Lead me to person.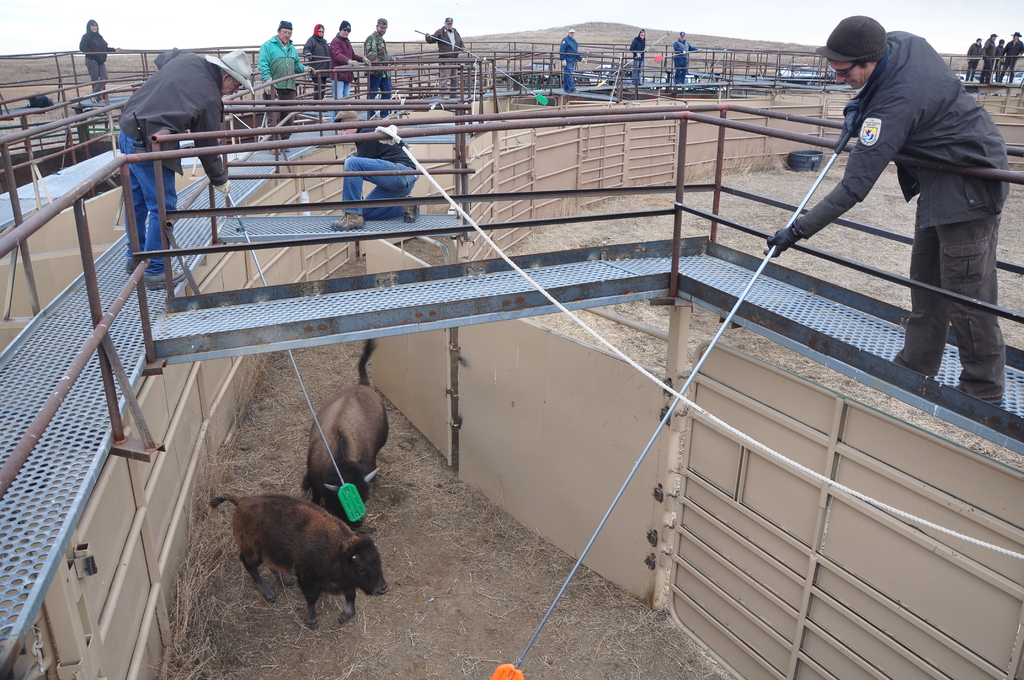
Lead to [965,38,980,81].
